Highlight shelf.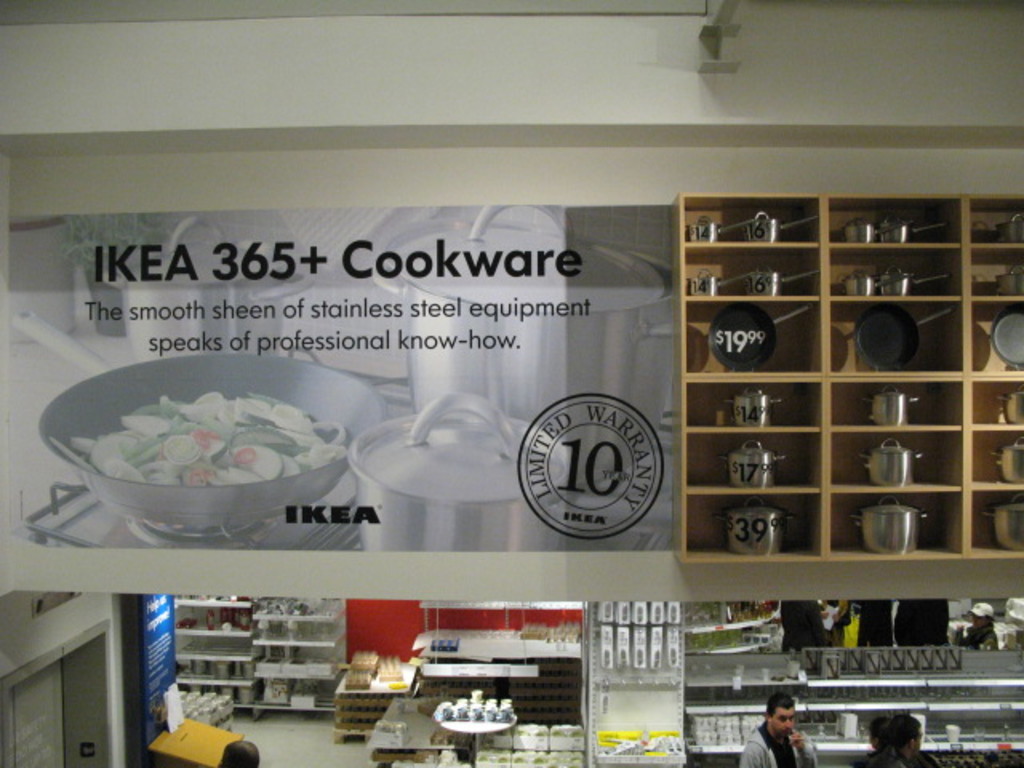
Highlighted region: (left=688, top=307, right=821, bottom=370).
